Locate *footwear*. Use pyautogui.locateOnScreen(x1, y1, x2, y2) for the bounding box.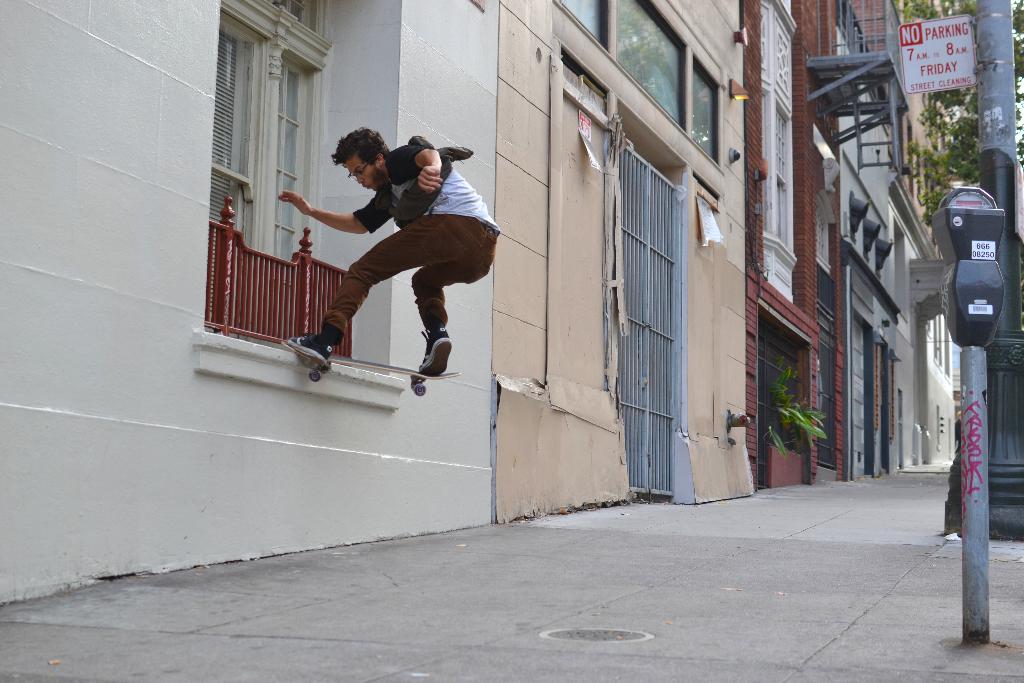
pyautogui.locateOnScreen(397, 306, 456, 379).
